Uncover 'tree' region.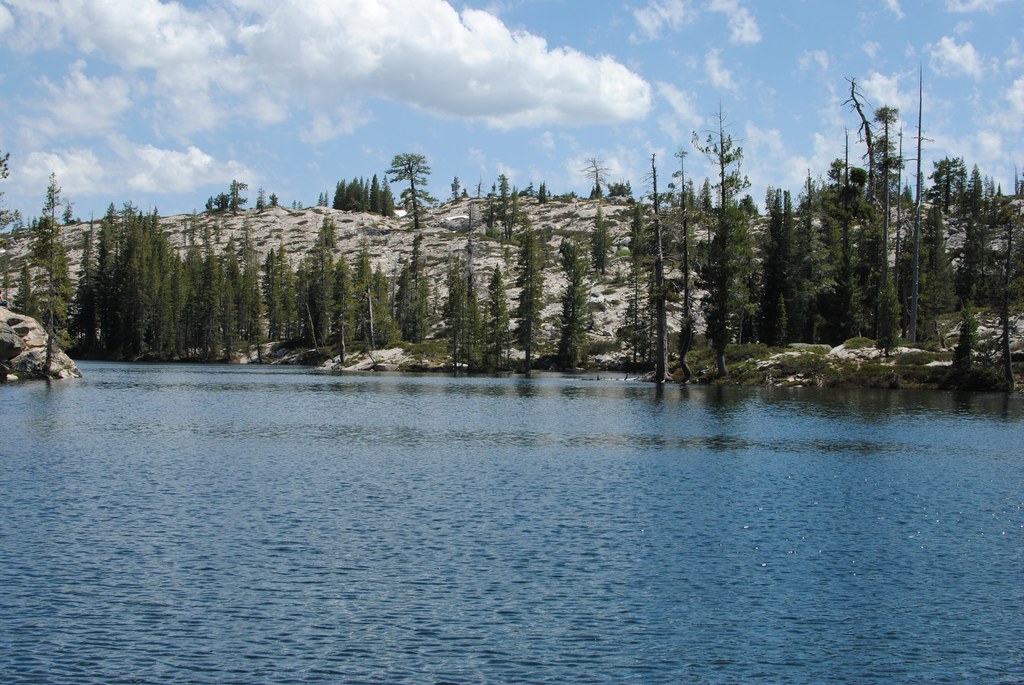
Uncovered: locate(13, 152, 97, 350).
